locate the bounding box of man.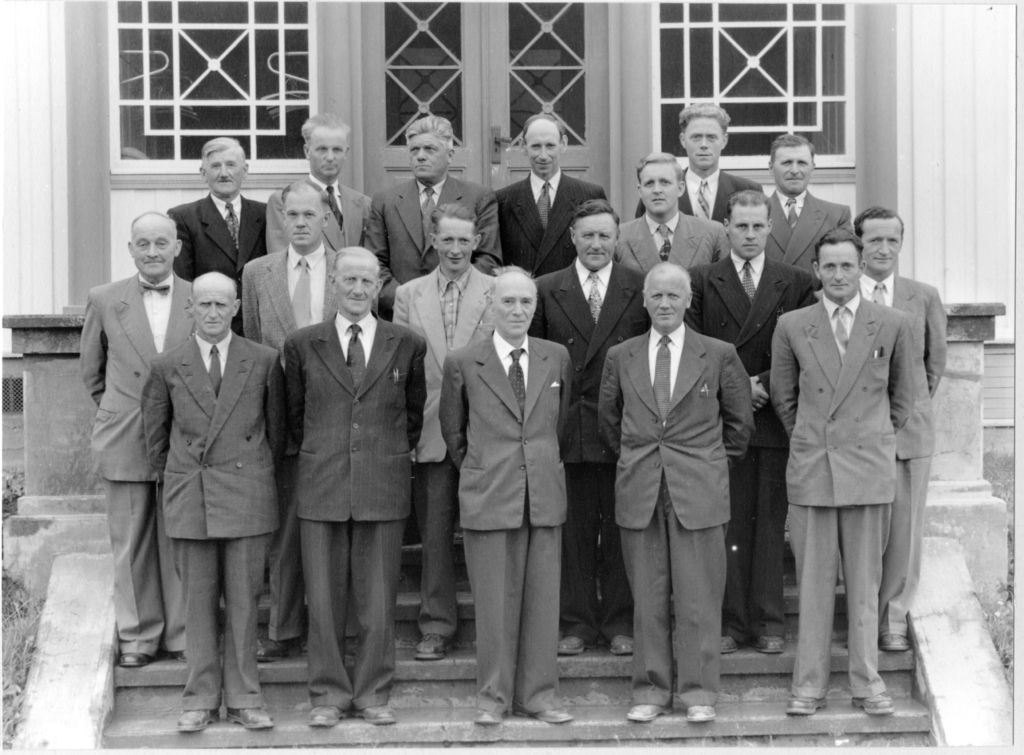
Bounding box: select_region(394, 214, 502, 660).
